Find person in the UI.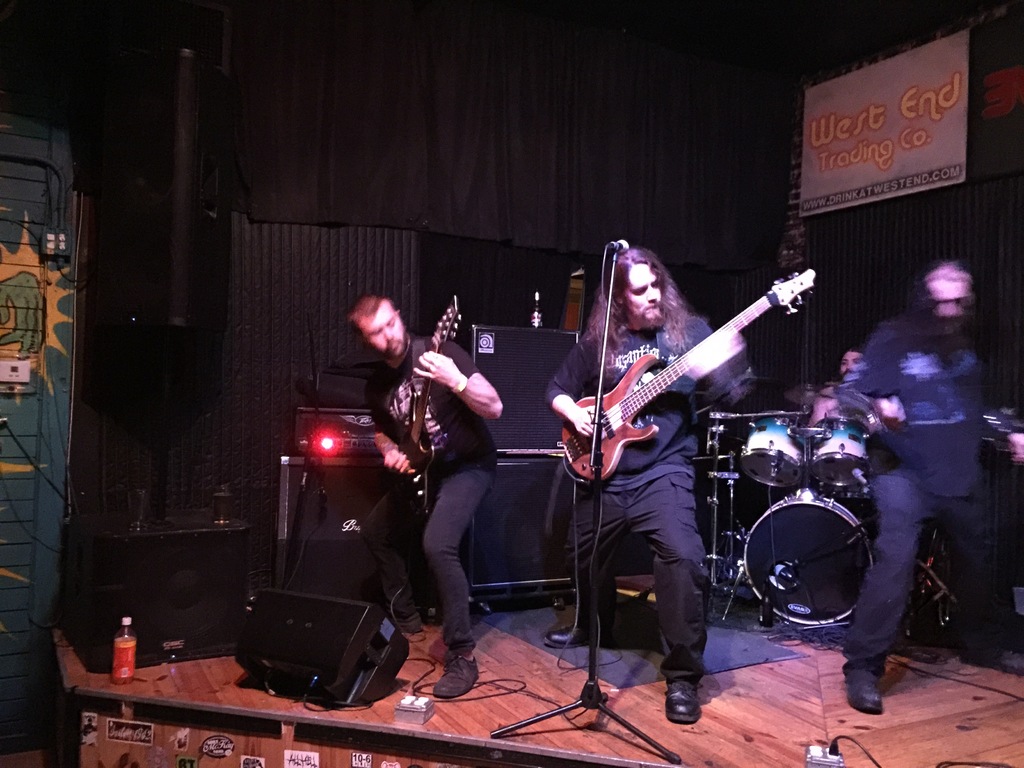
UI element at {"left": 335, "top": 284, "right": 508, "bottom": 687}.
